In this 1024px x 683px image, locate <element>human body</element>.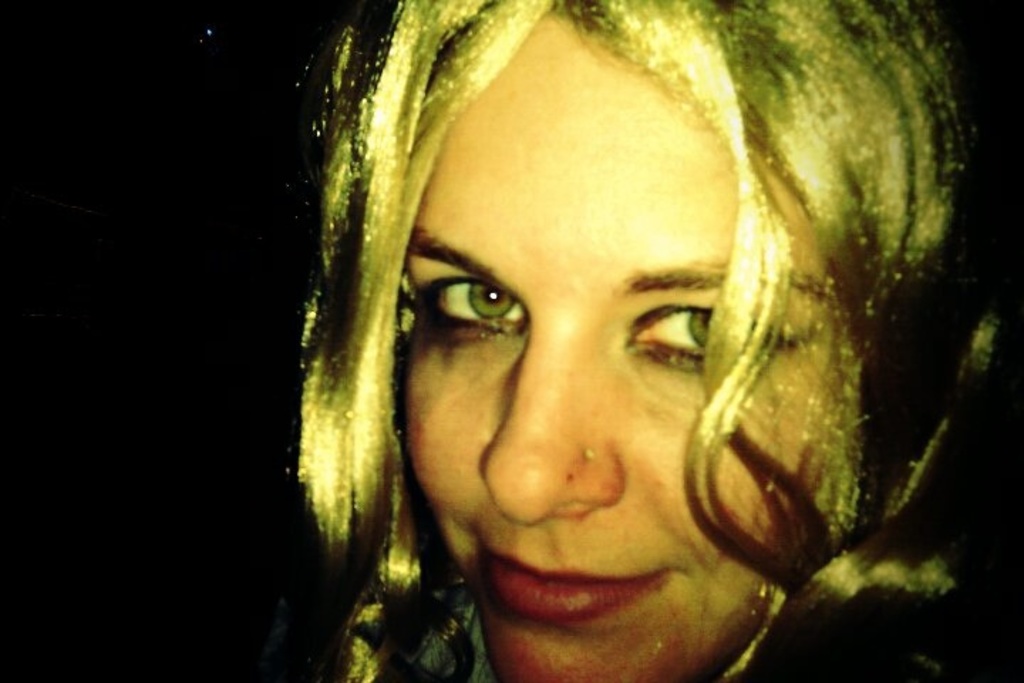
Bounding box: x1=265, y1=0, x2=1008, y2=682.
